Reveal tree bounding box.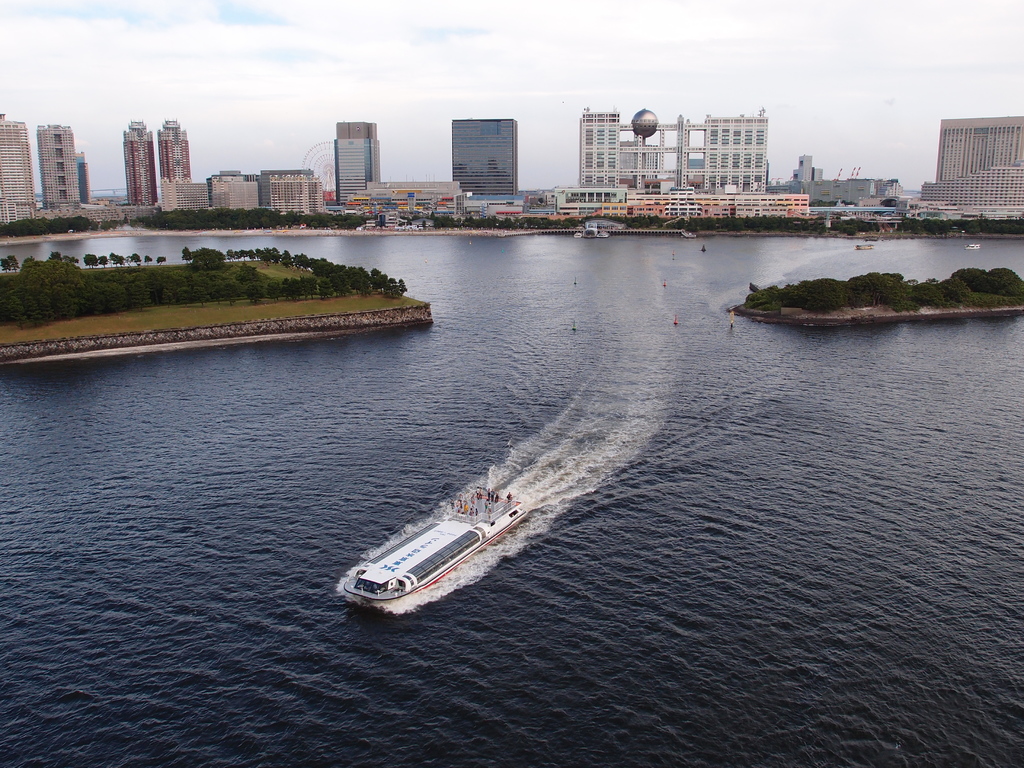
Revealed: bbox=[909, 276, 973, 306].
